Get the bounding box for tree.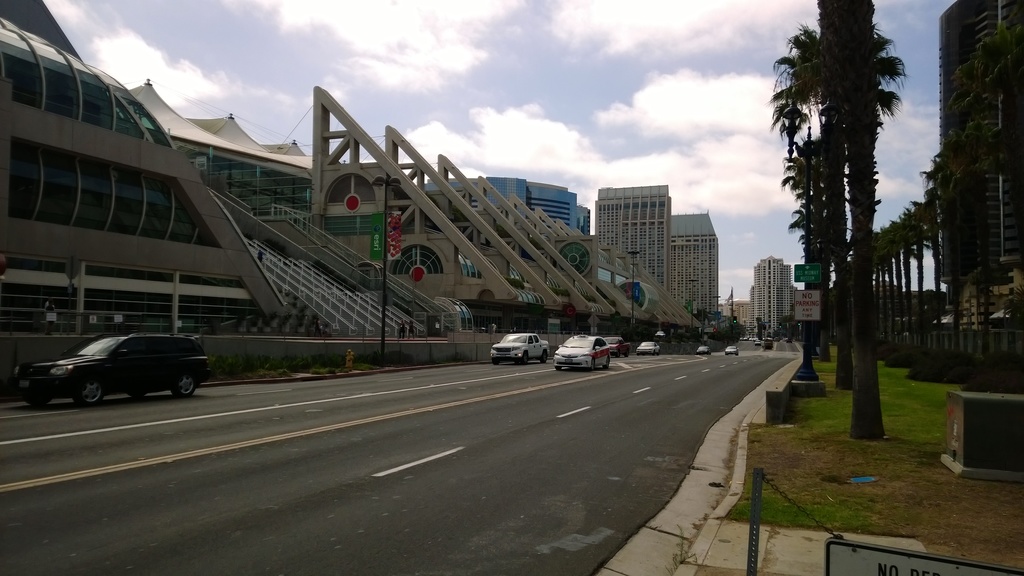
781:125:850:382.
